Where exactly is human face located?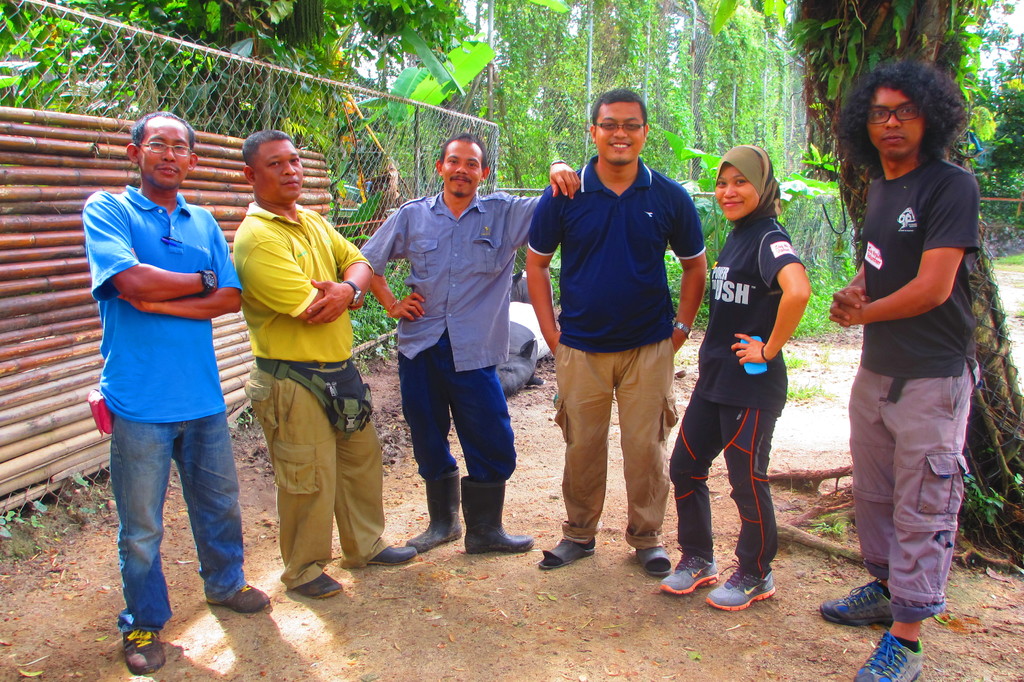
Its bounding box is x1=872, y1=90, x2=918, y2=158.
